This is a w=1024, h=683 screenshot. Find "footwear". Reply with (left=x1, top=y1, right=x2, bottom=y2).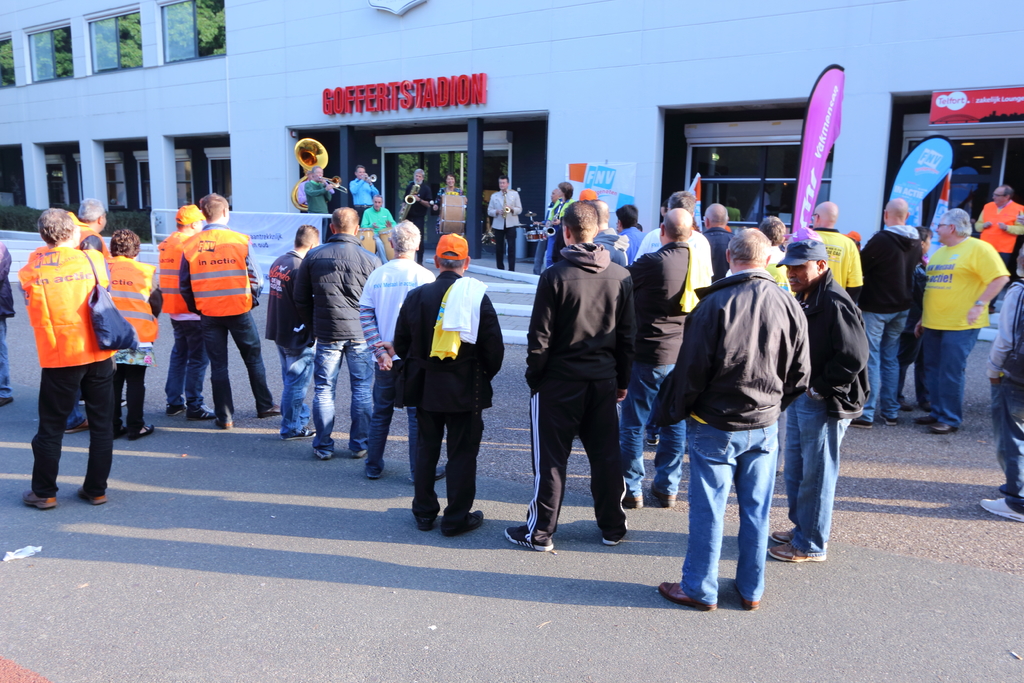
(left=259, top=408, right=280, bottom=418).
